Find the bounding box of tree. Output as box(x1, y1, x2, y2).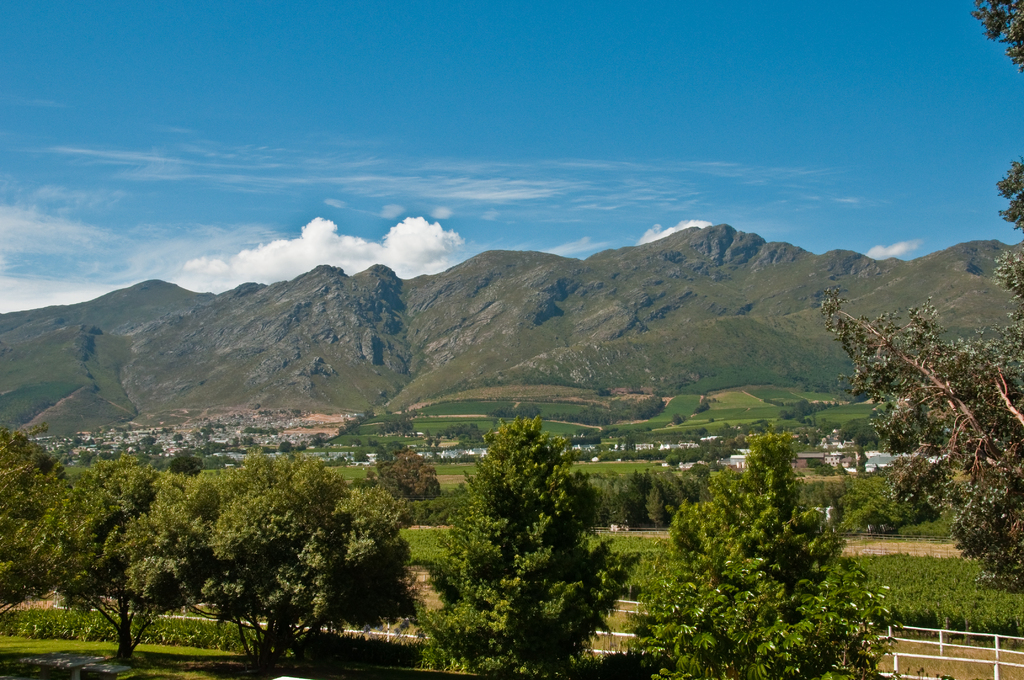
box(138, 435, 155, 447).
